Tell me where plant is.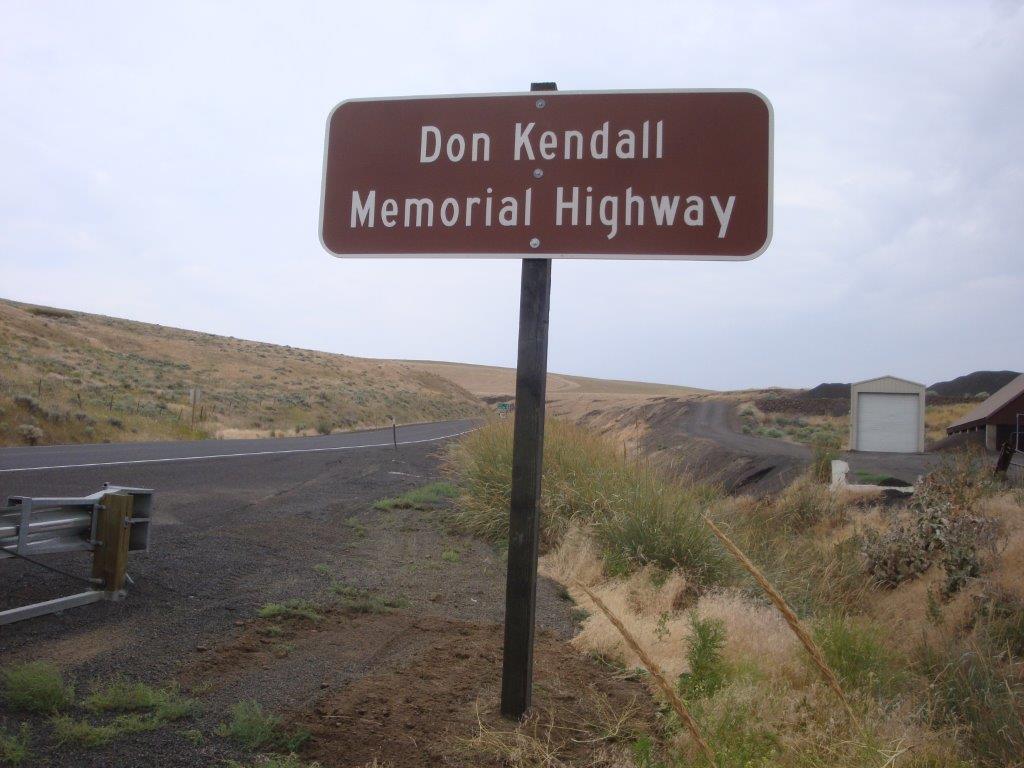
plant is at region(0, 655, 70, 723).
